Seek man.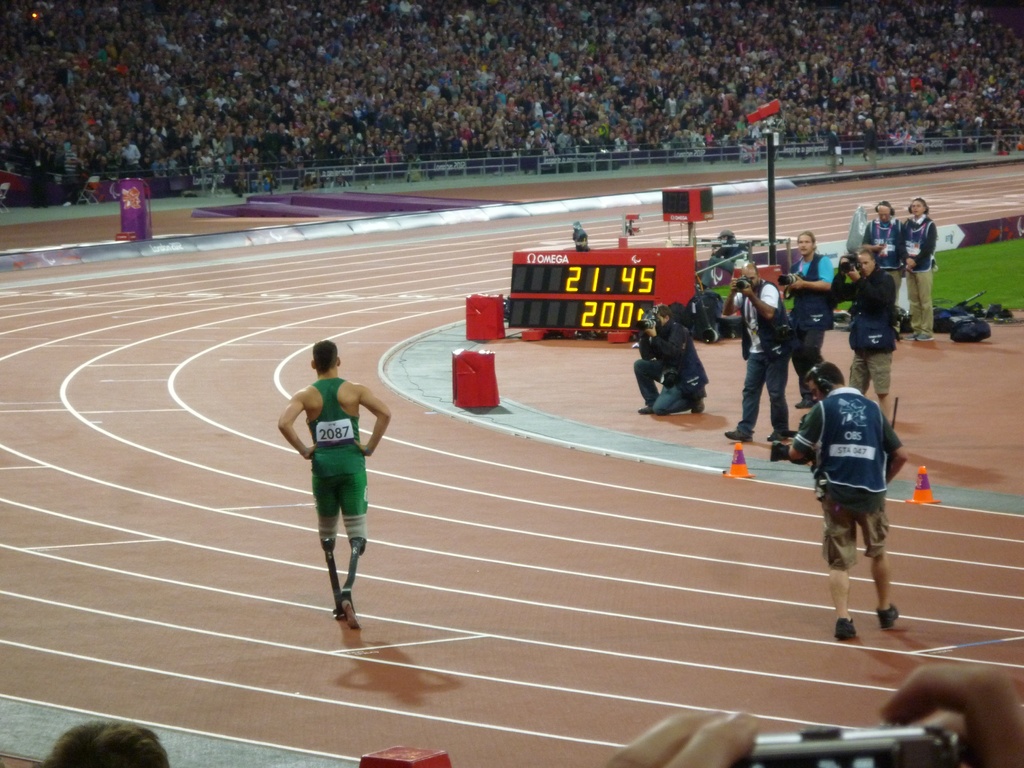
left=779, top=232, right=838, bottom=383.
